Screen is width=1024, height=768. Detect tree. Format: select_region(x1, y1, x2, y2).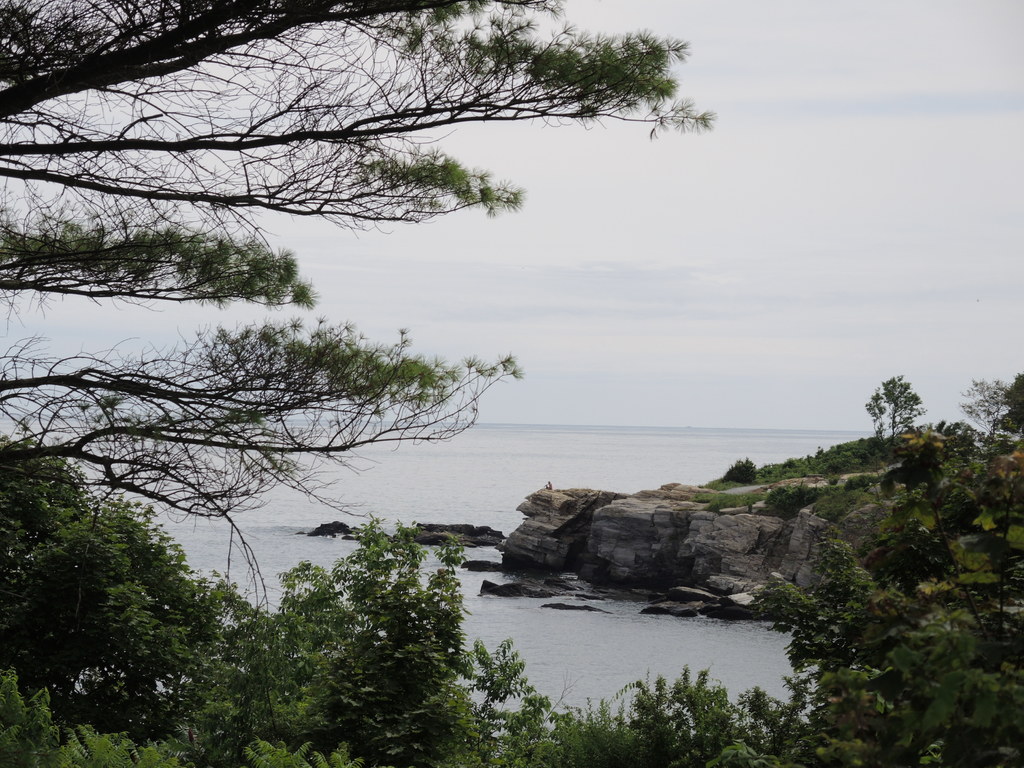
select_region(979, 452, 1022, 641).
